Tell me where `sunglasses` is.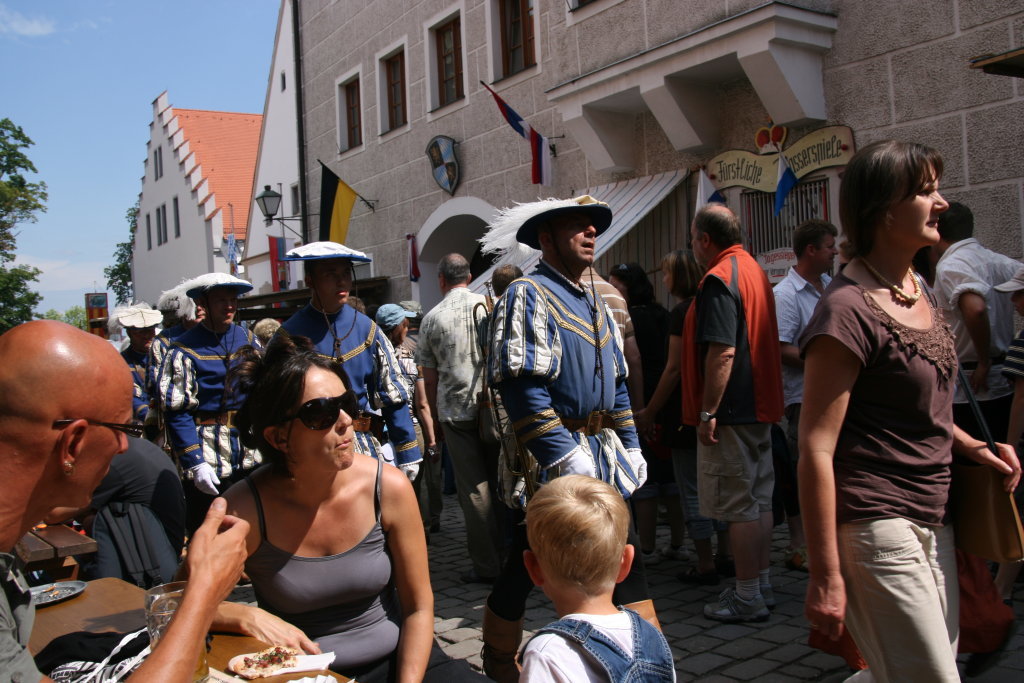
`sunglasses` is at (618,261,639,279).
